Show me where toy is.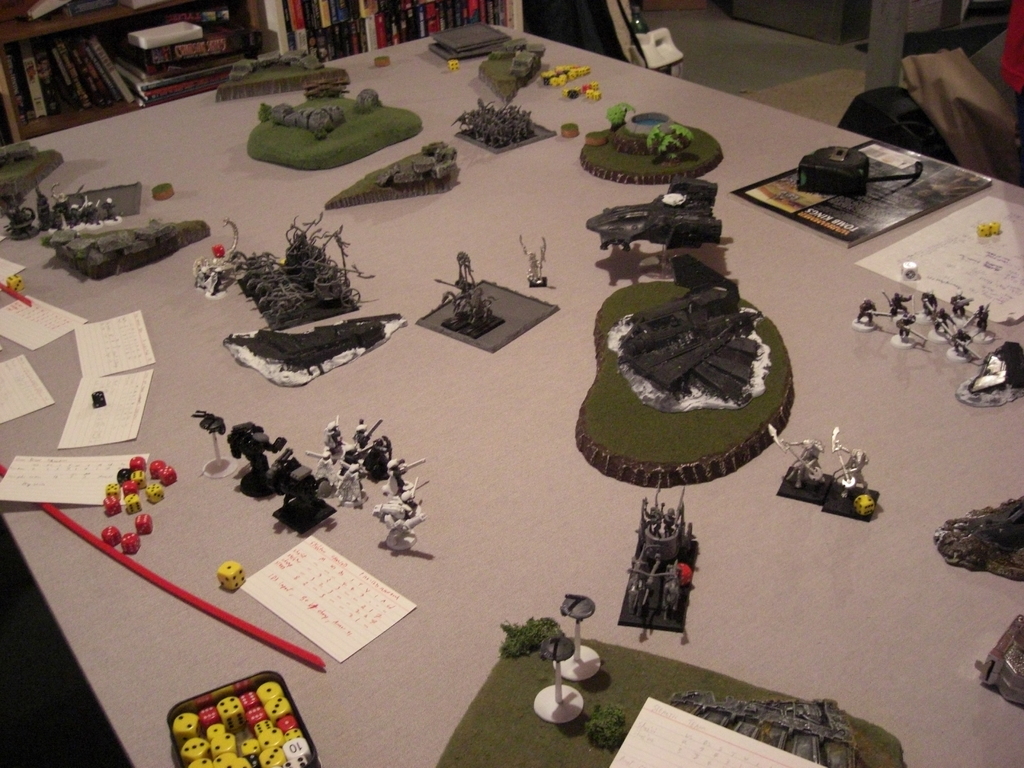
toy is at (left=646, top=126, right=690, bottom=154).
